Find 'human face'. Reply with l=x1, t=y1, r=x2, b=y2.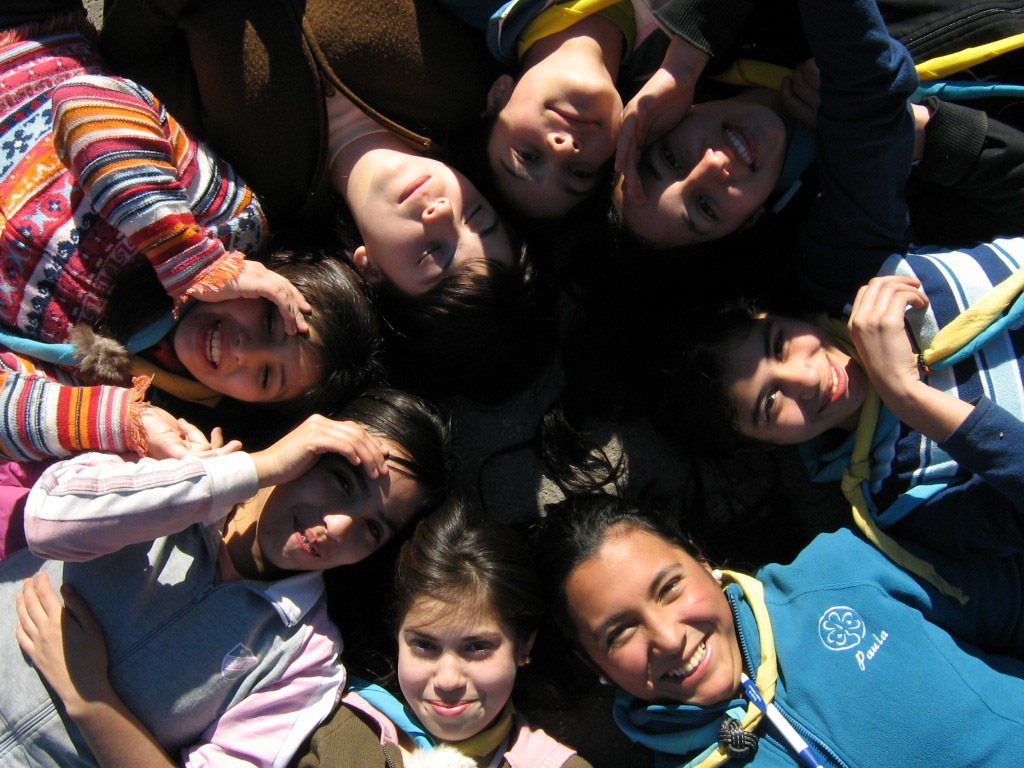
l=624, t=104, r=777, b=238.
